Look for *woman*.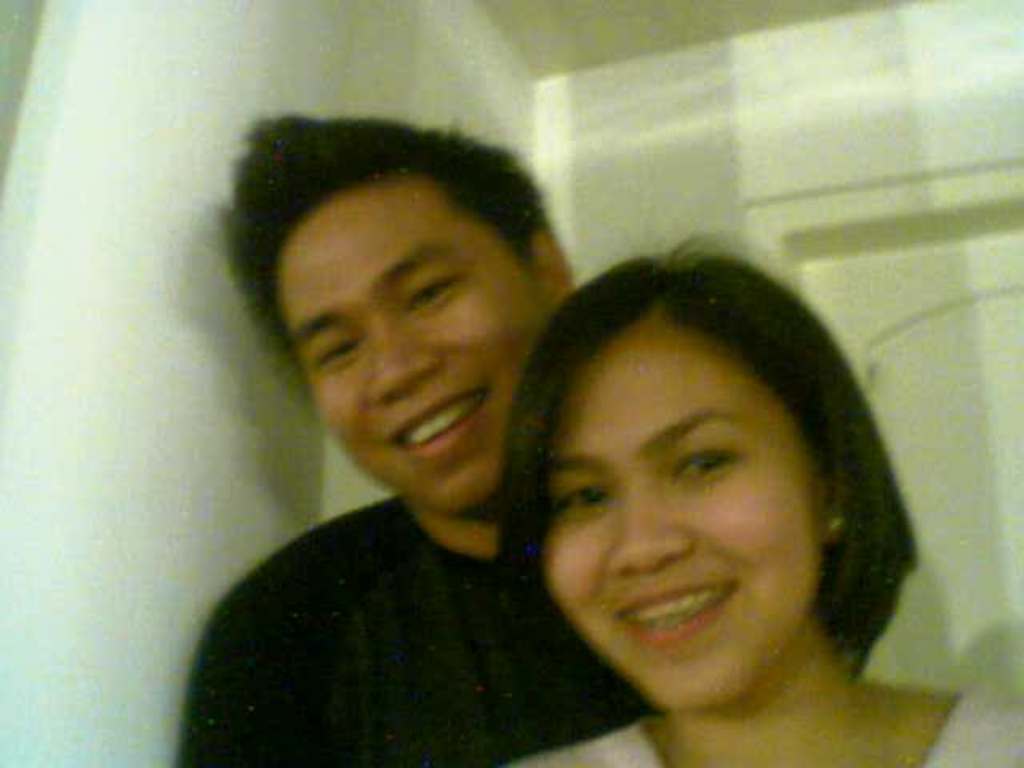
Found: box=[462, 258, 960, 744].
